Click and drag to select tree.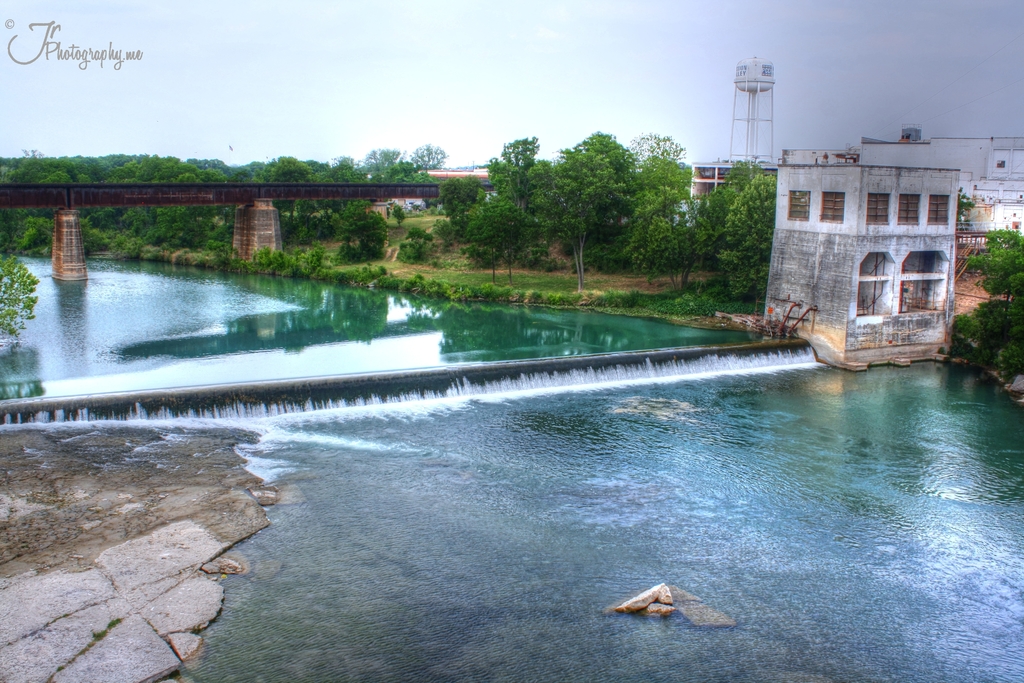
Selection: [635,206,704,295].
